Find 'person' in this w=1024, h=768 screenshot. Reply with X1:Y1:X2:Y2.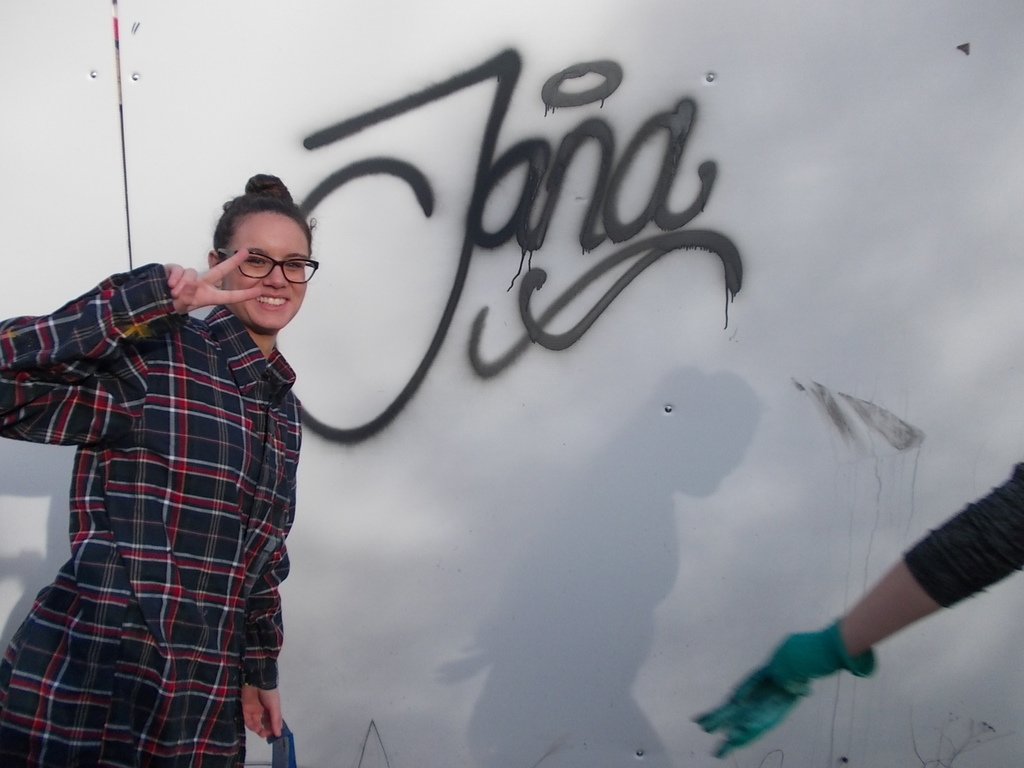
0:173:316:767.
